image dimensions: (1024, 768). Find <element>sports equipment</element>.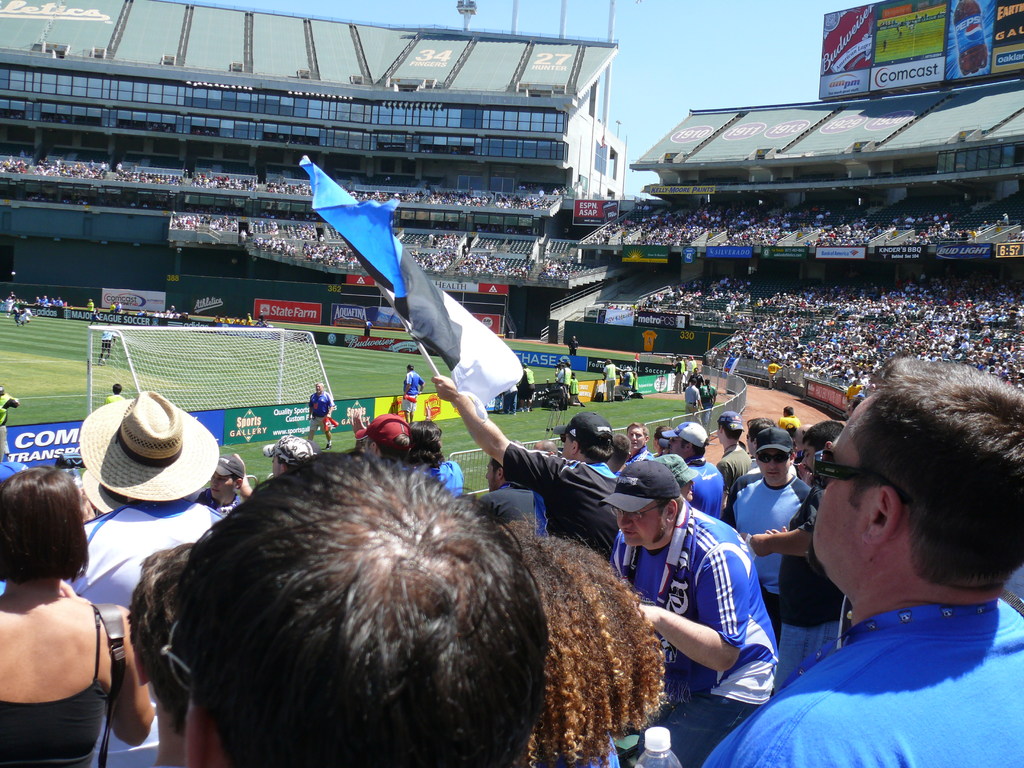
[x1=84, y1=326, x2=332, y2=421].
